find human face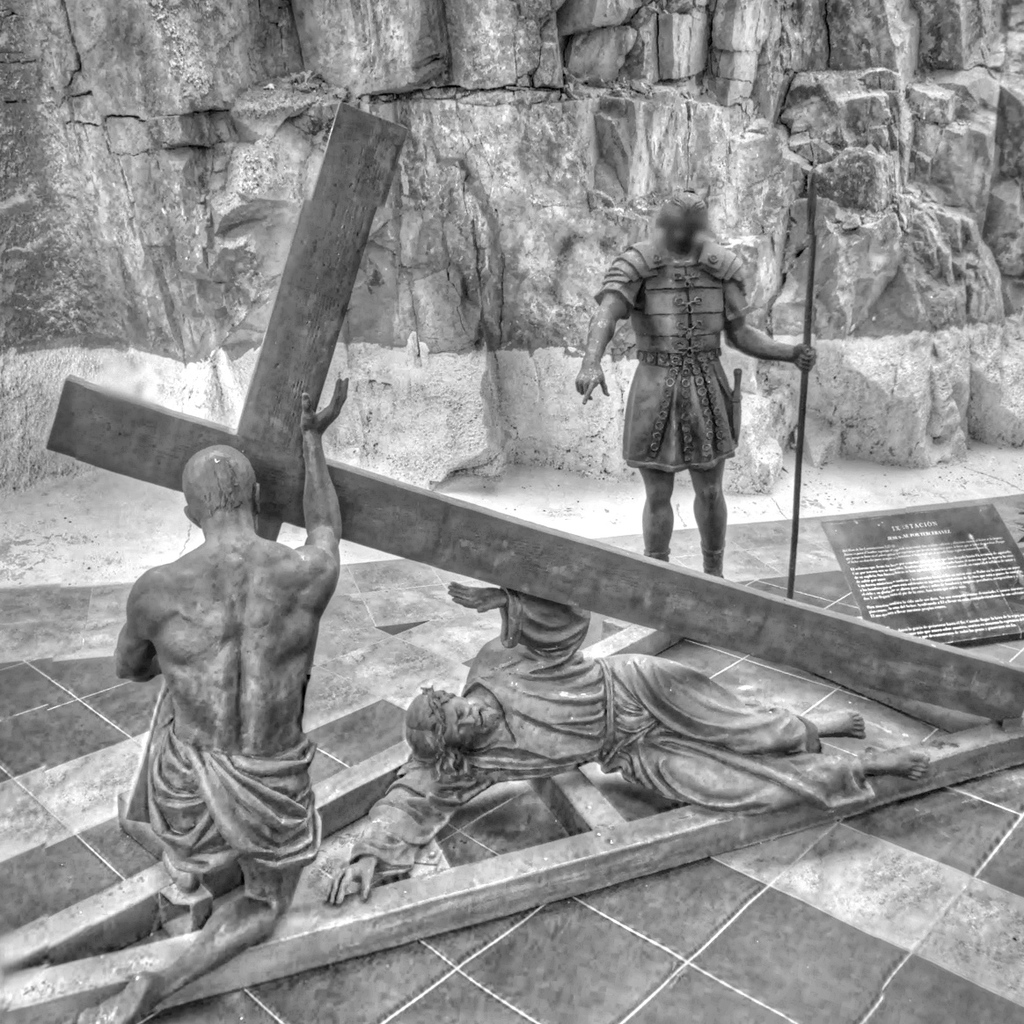
443/697/496/745
